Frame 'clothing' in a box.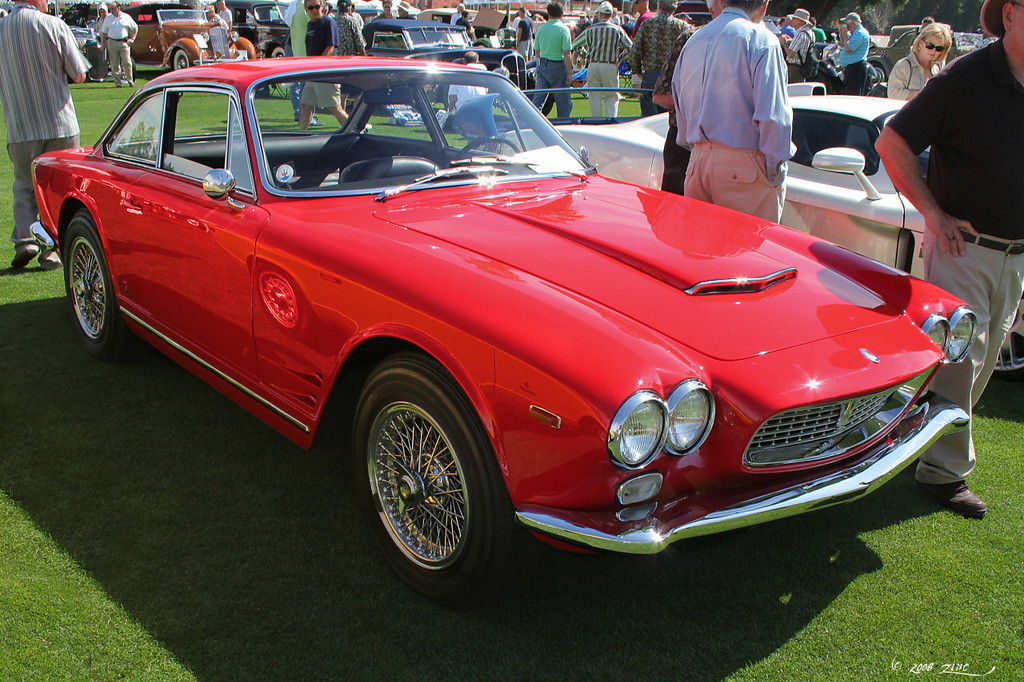
<box>338,11,361,58</box>.
